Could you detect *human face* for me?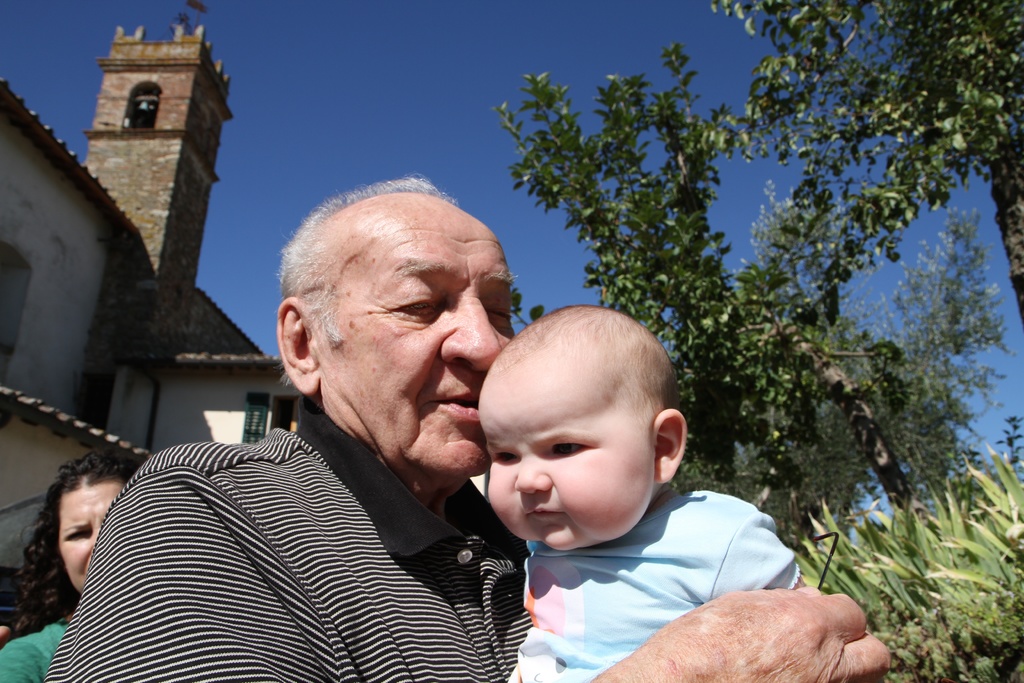
Detection result: bbox=(59, 480, 123, 593).
